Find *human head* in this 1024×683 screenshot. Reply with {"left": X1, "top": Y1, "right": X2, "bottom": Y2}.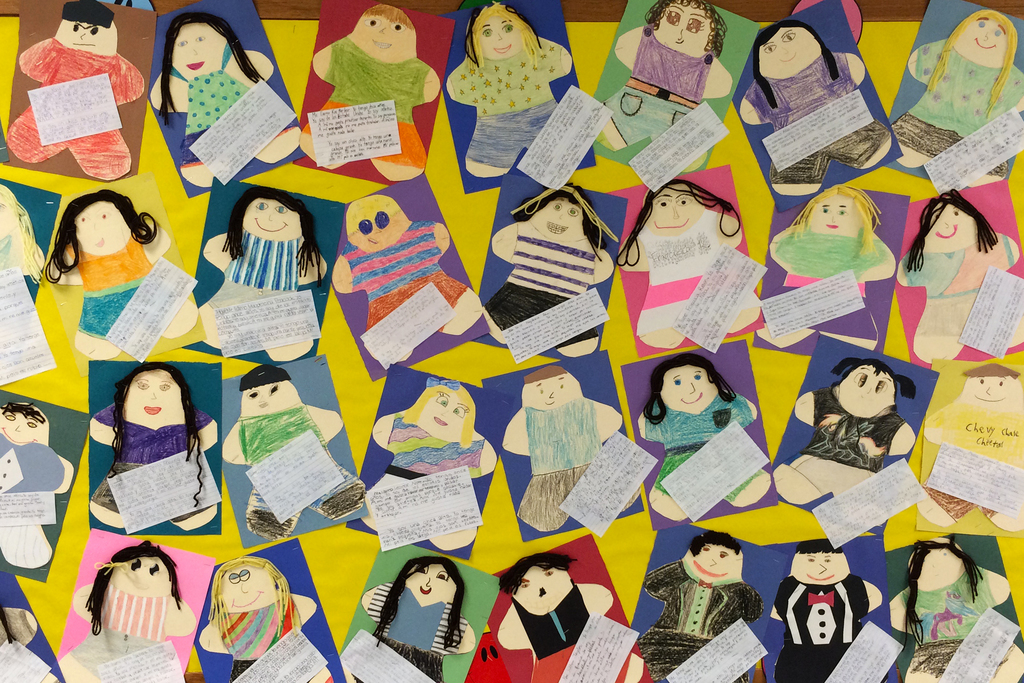
{"left": 642, "top": 176, "right": 707, "bottom": 238}.
